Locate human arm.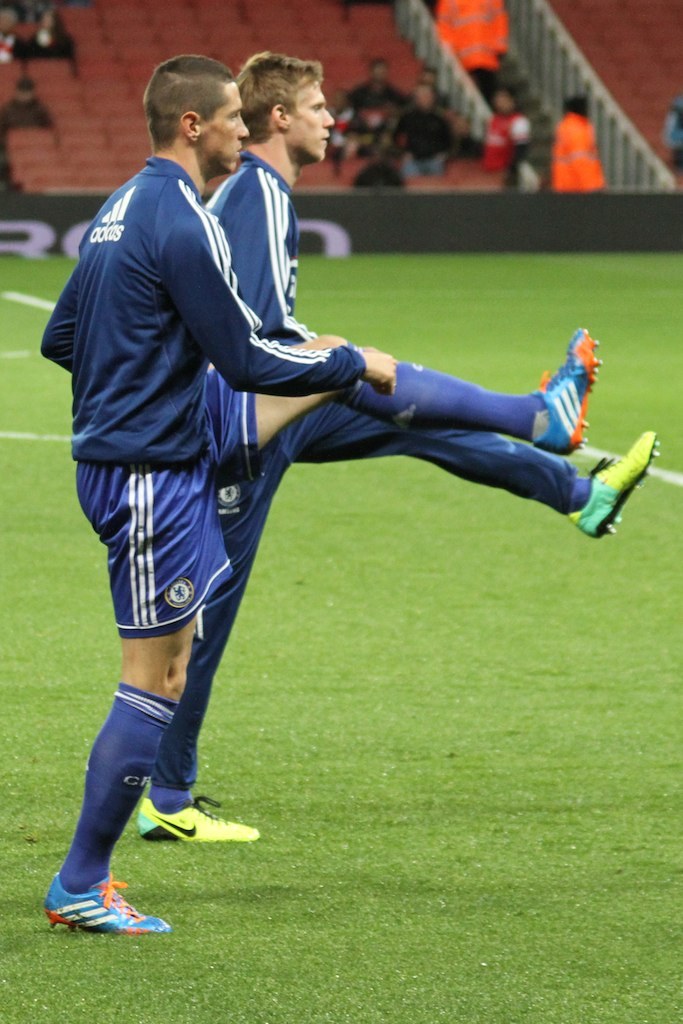
Bounding box: 215/174/316/345.
